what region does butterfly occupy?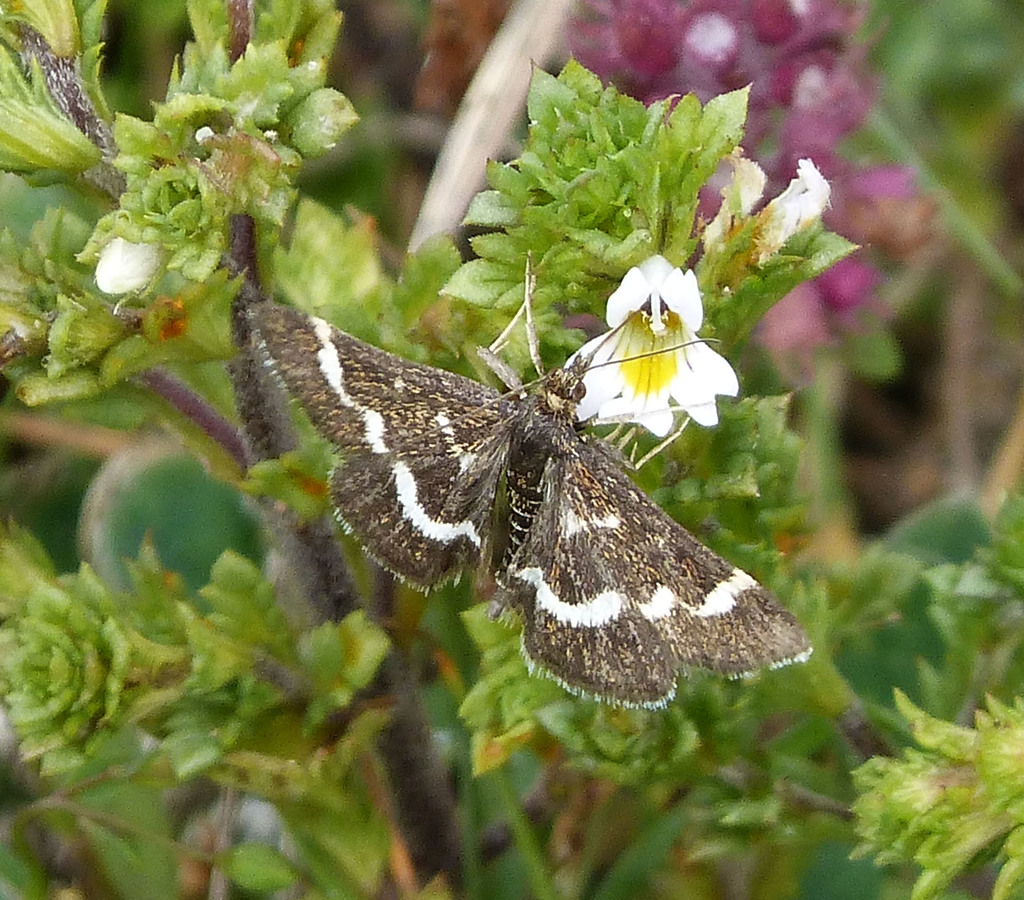
[x1=232, y1=245, x2=797, y2=685].
